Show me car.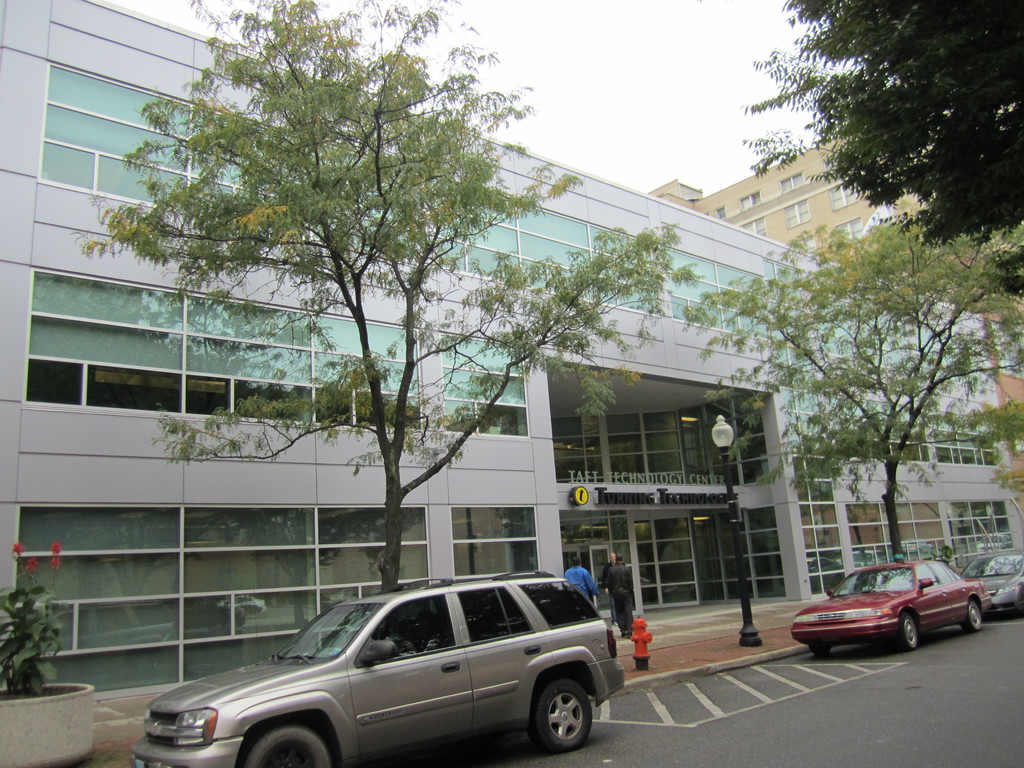
car is here: [x1=126, y1=564, x2=630, y2=767].
